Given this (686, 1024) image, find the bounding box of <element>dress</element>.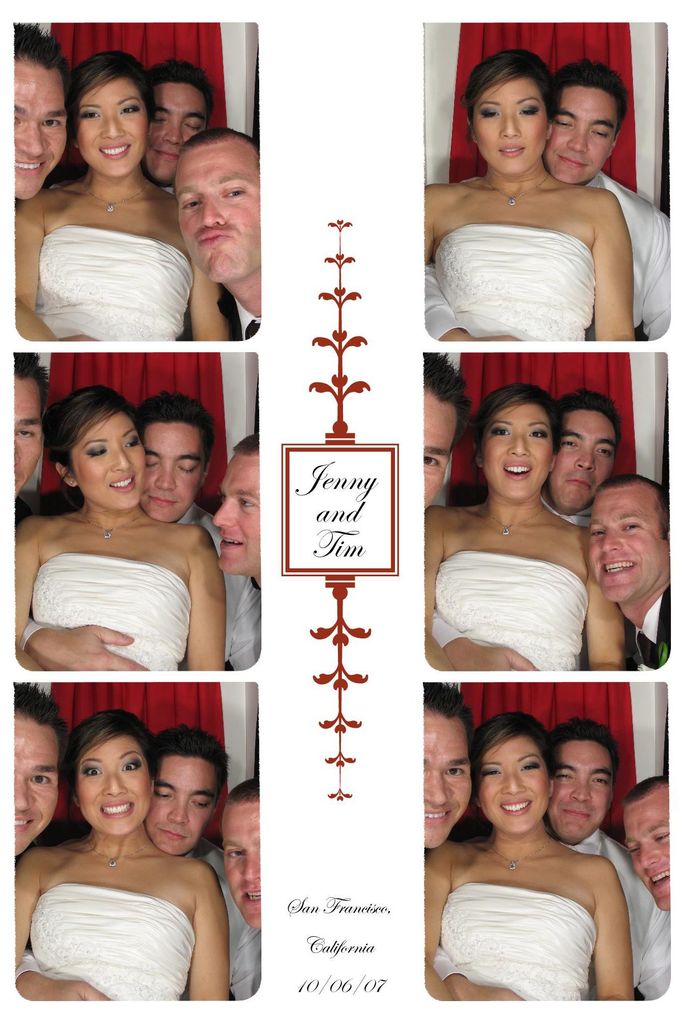
433:788:646:1014.
